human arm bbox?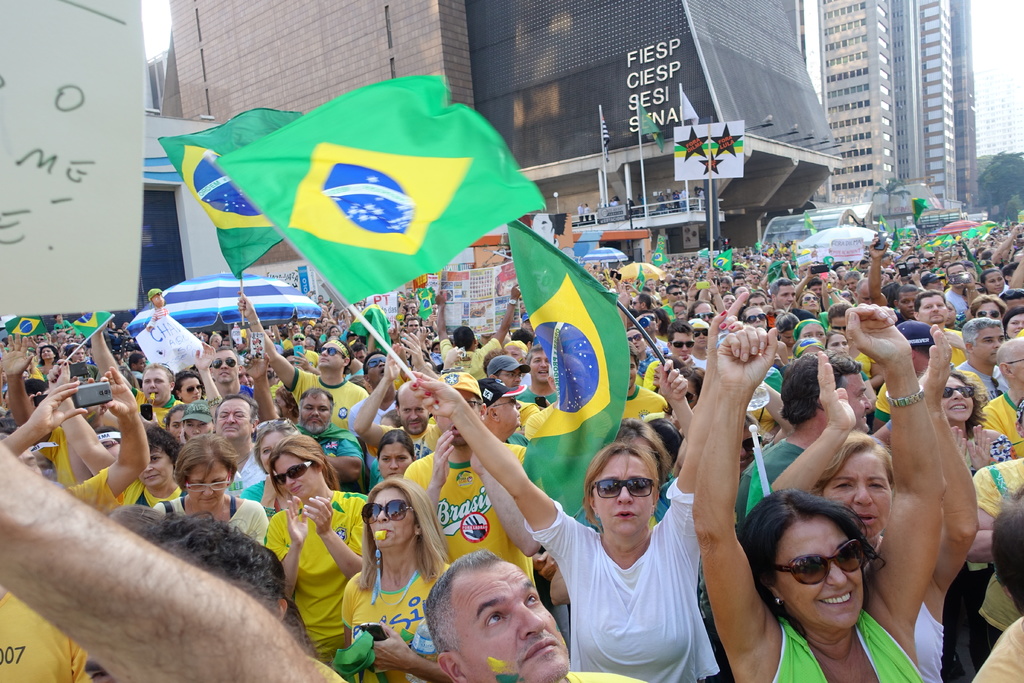
[x1=42, y1=357, x2=114, y2=477]
